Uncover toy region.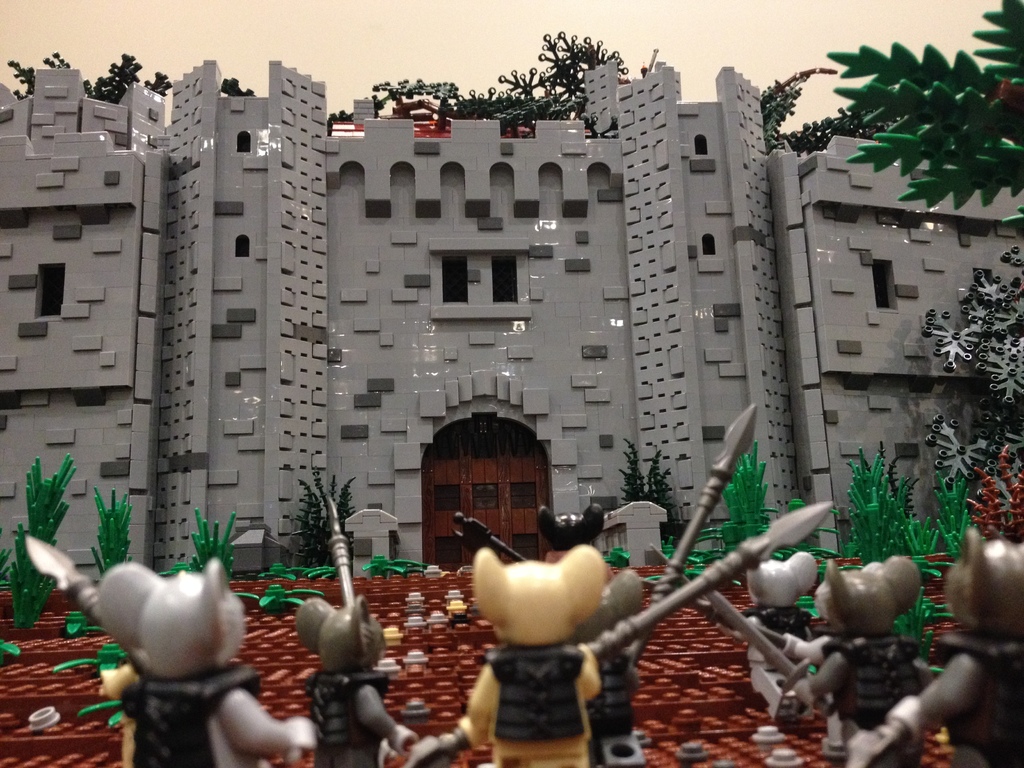
Uncovered: <region>437, 529, 639, 758</region>.
